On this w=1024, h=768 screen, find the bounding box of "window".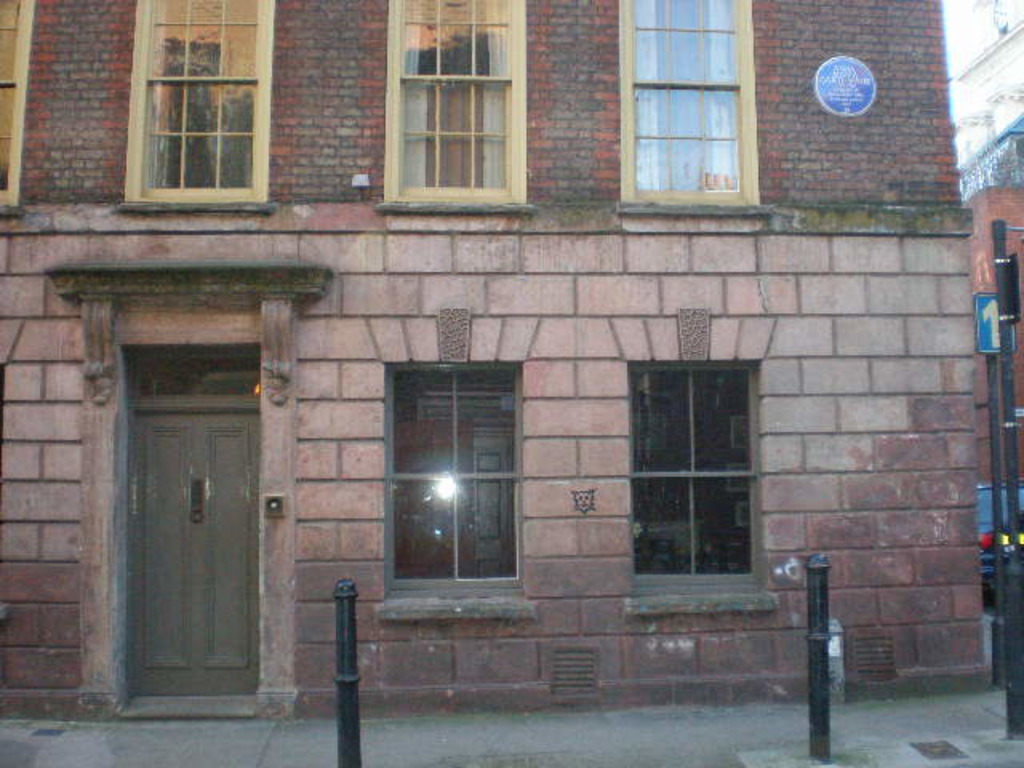
Bounding box: [126,6,266,213].
